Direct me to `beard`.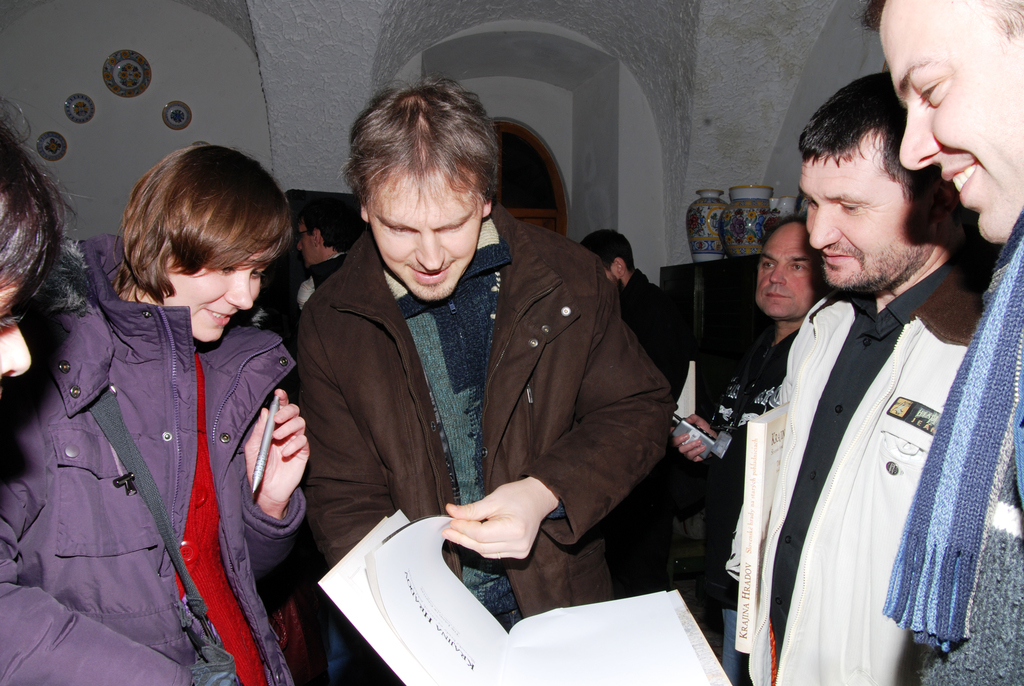
Direction: bbox(820, 223, 934, 295).
